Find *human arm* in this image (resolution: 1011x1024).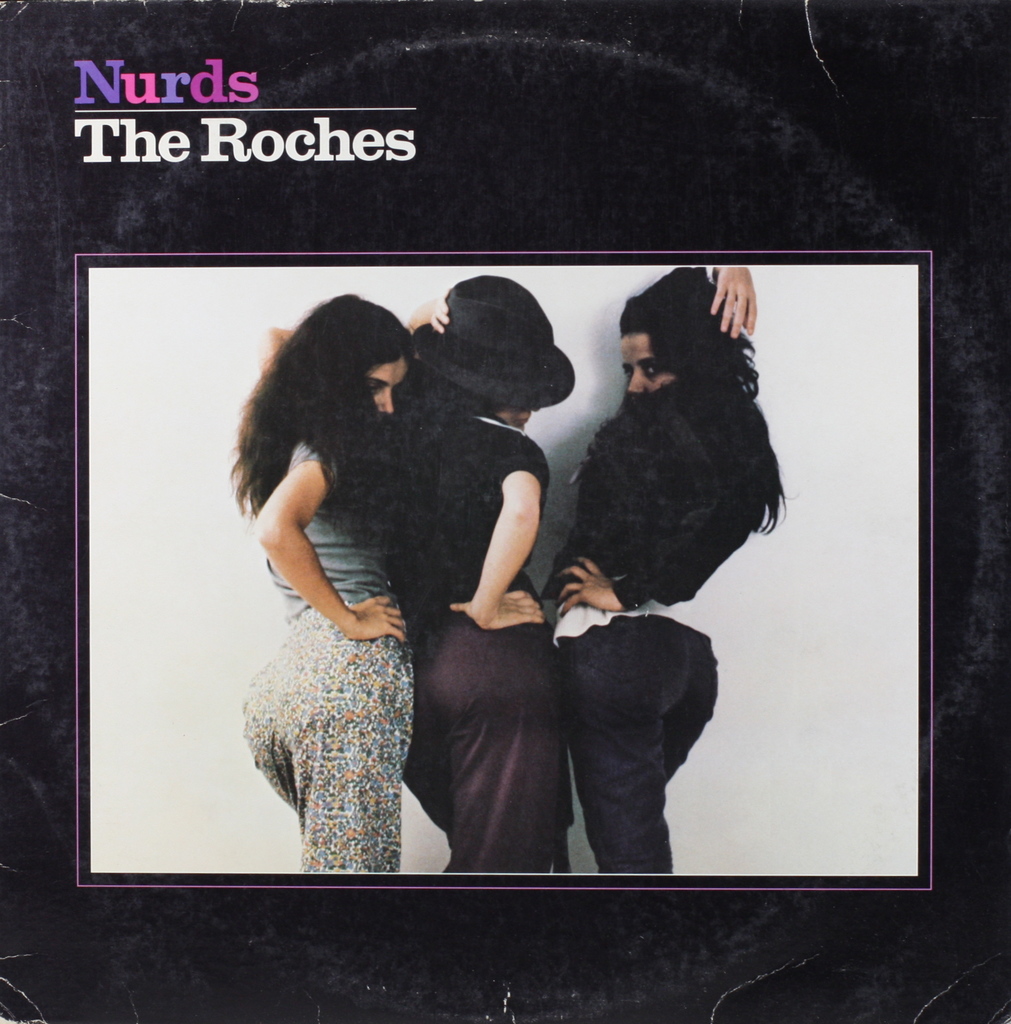
Rect(464, 450, 557, 643).
